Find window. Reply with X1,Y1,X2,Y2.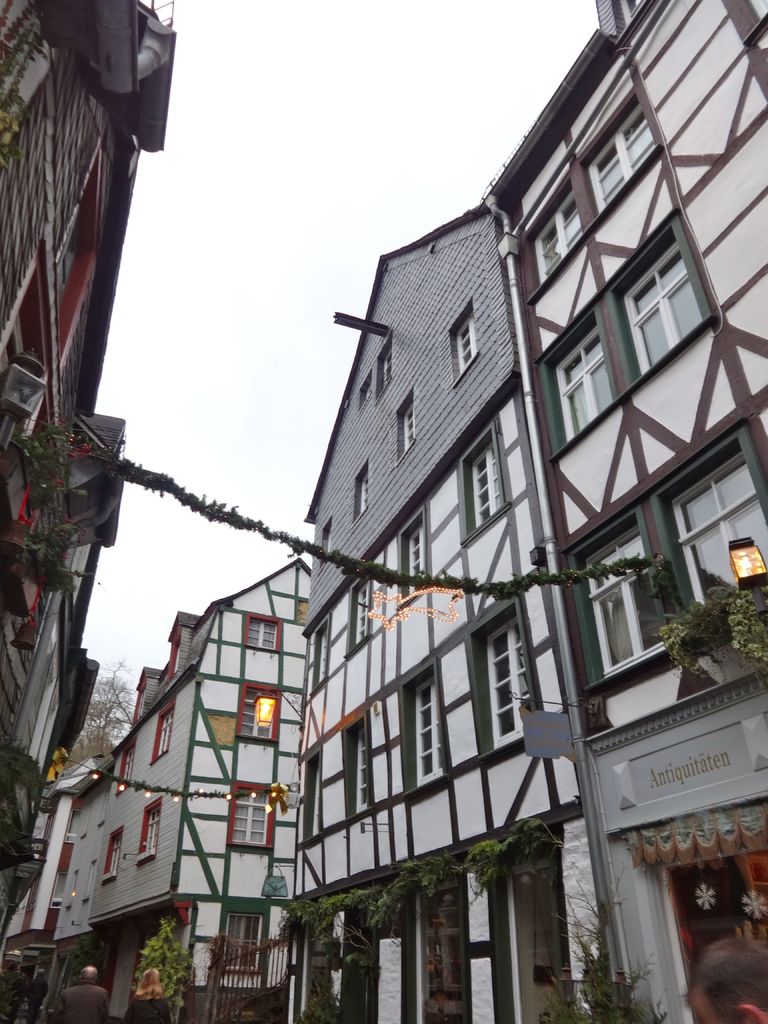
590,535,674,680.
